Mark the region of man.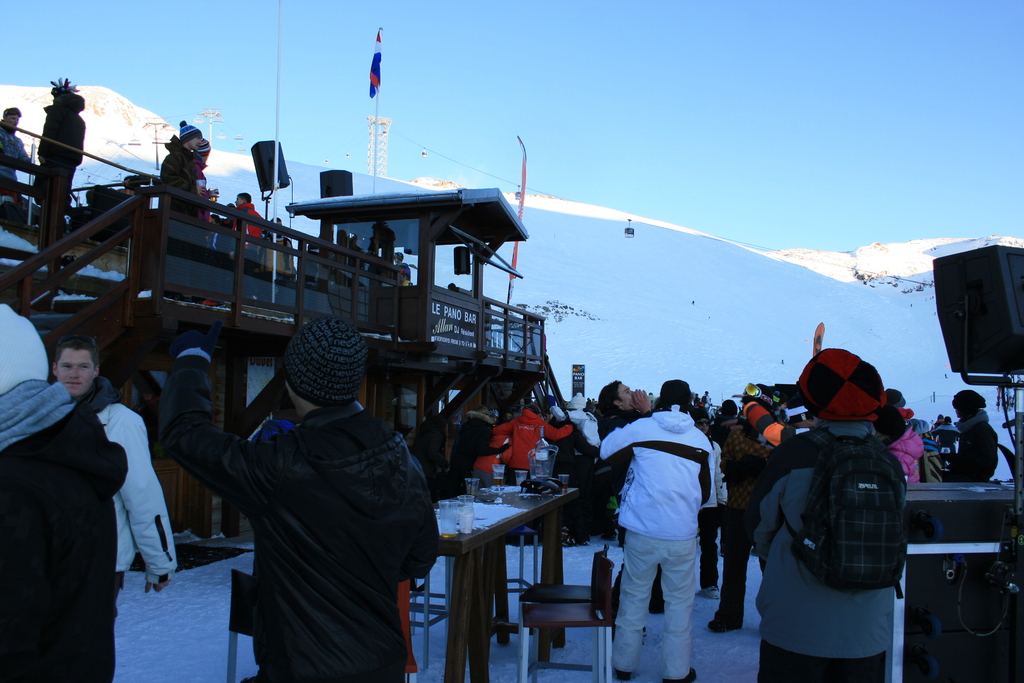
Region: (600, 386, 718, 682).
